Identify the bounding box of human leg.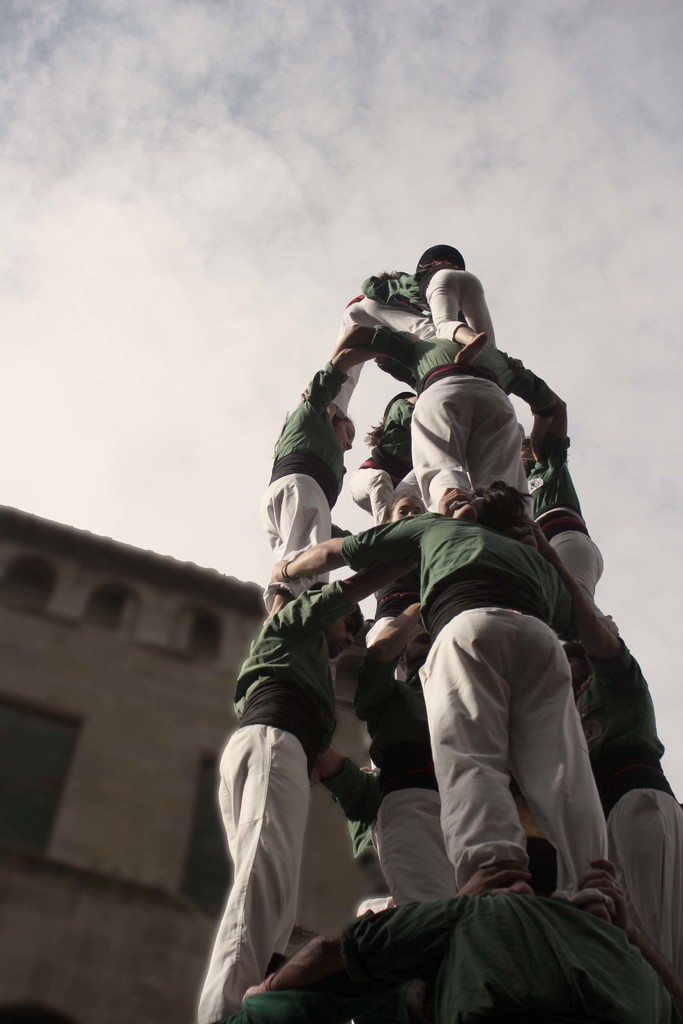
bbox=[511, 619, 614, 911].
